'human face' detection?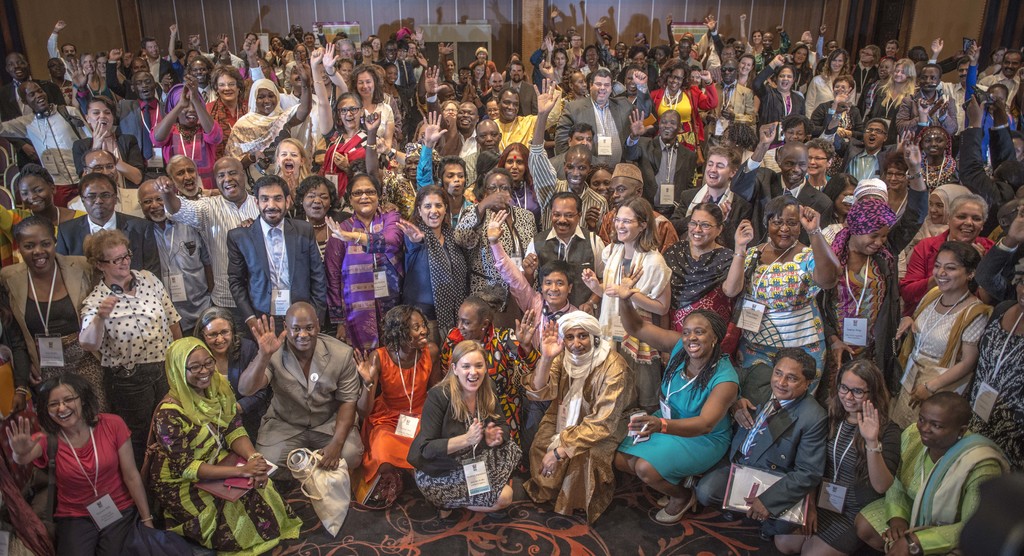
[left=565, top=153, right=588, bottom=188]
